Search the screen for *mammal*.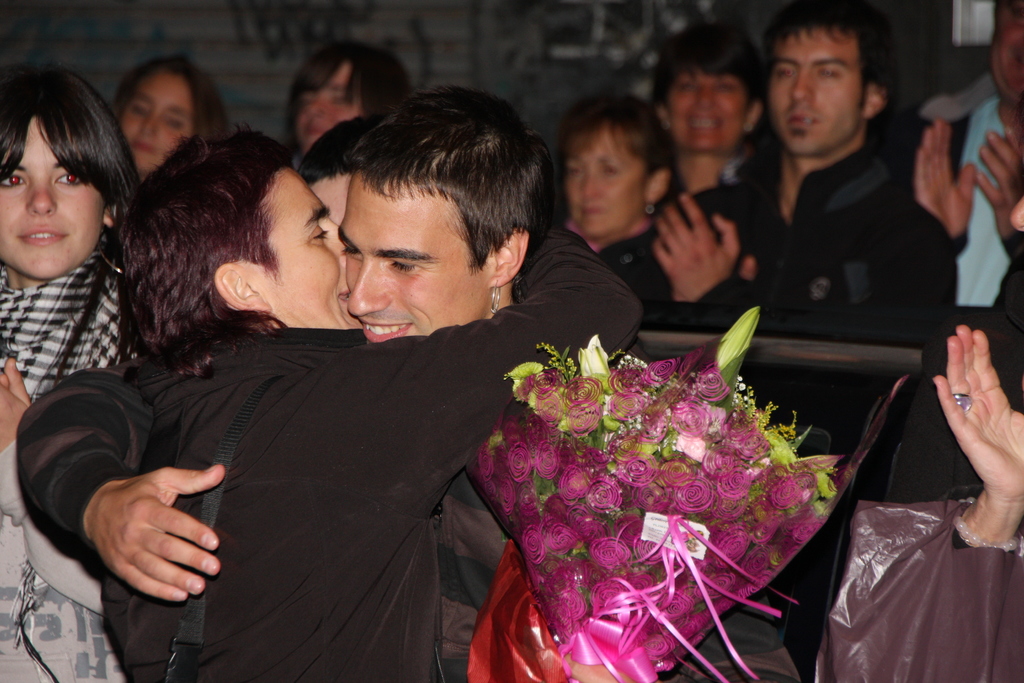
Found at box=[13, 81, 659, 682].
